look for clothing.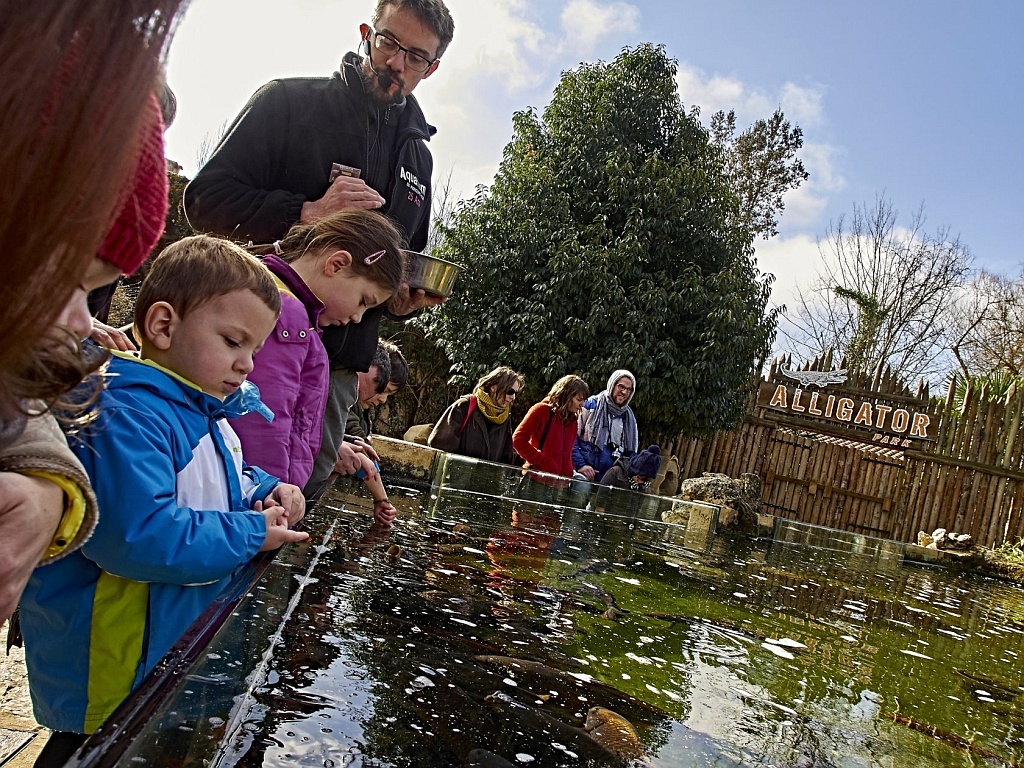
Found: (x1=61, y1=304, x2=290, y2=670).
